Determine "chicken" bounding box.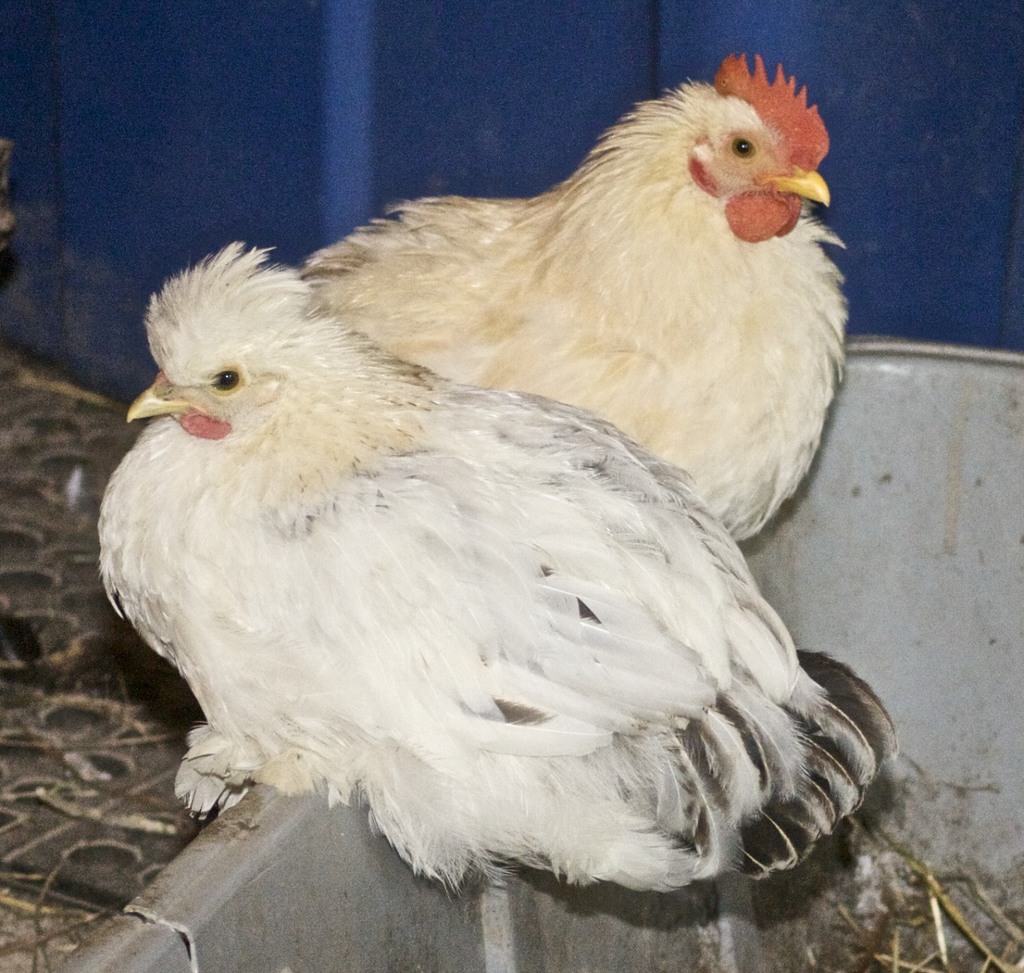
Determined: x1=289 y1=47 x2=869 y2=540.
